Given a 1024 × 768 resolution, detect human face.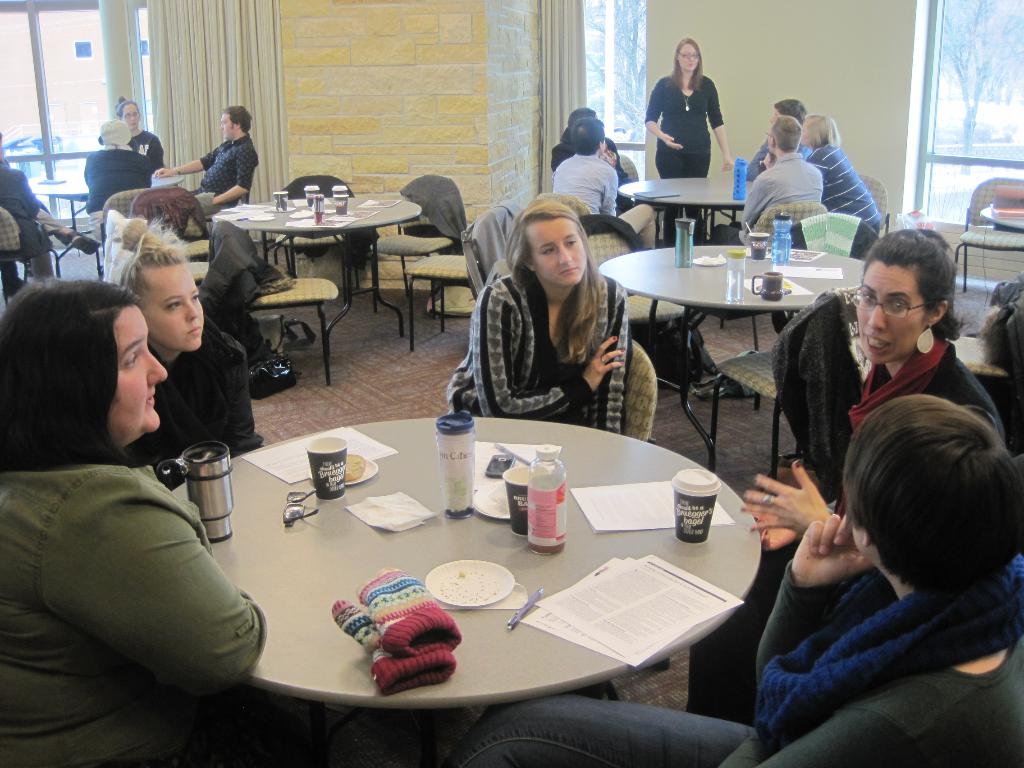
(102,298,170,439).
